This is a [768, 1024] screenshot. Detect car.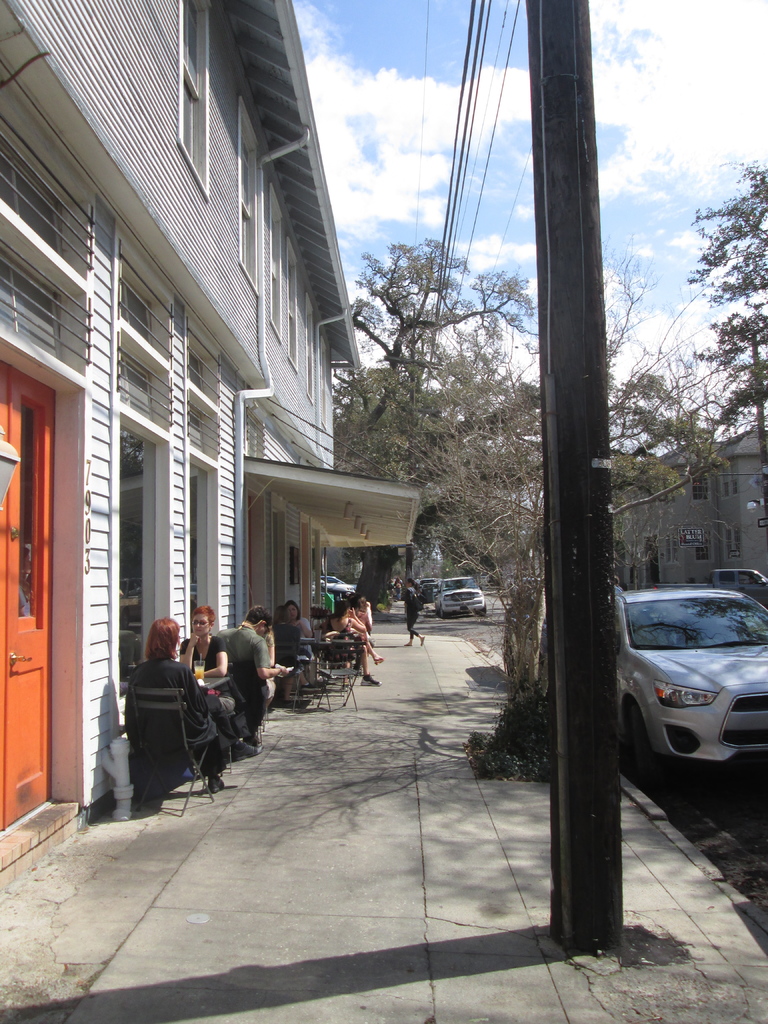
bbox=[419, 581, 436, 607].
